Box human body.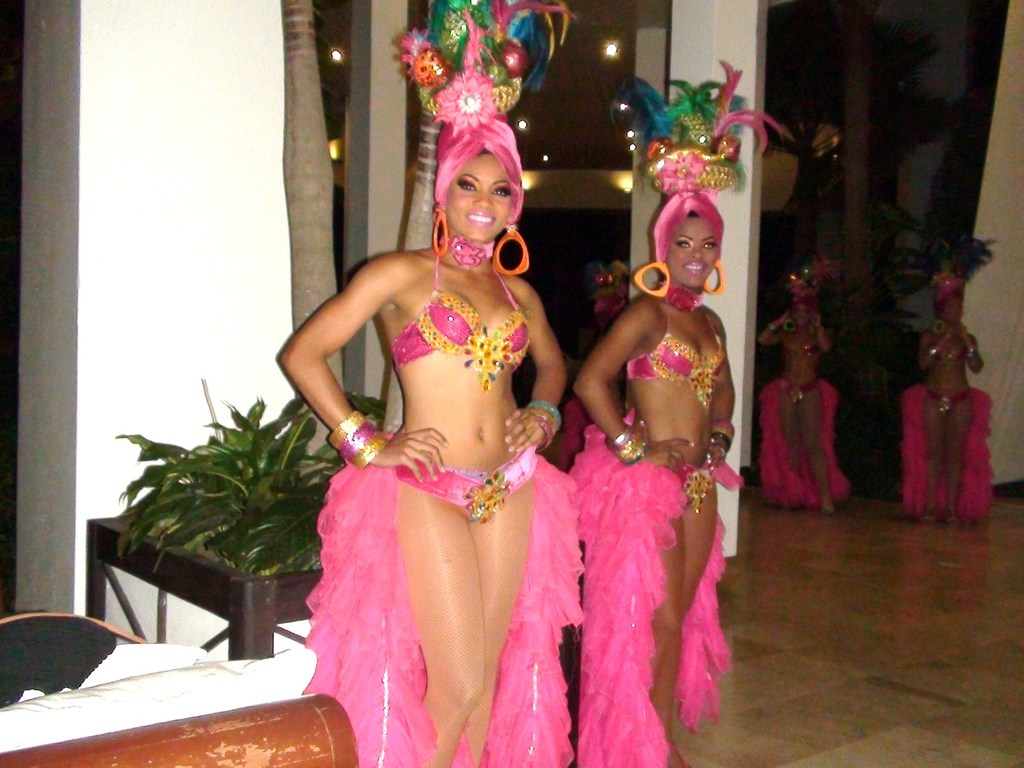
289 101 575 767.
